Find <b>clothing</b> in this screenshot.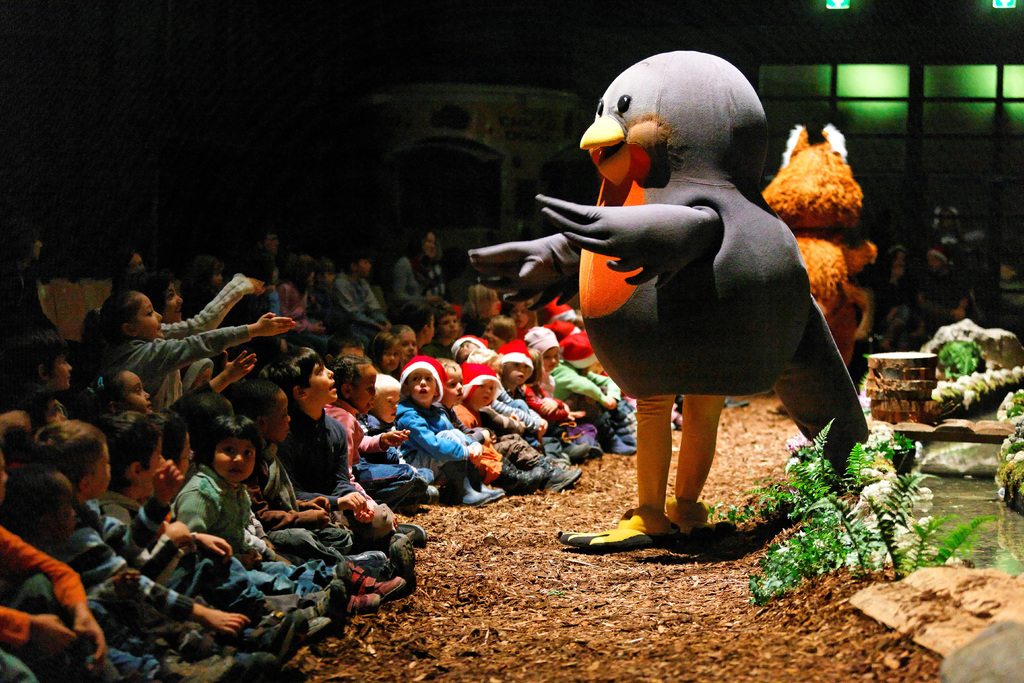
The bounding box for <b>clothing</b> is box(554, 354, 636, 454).
